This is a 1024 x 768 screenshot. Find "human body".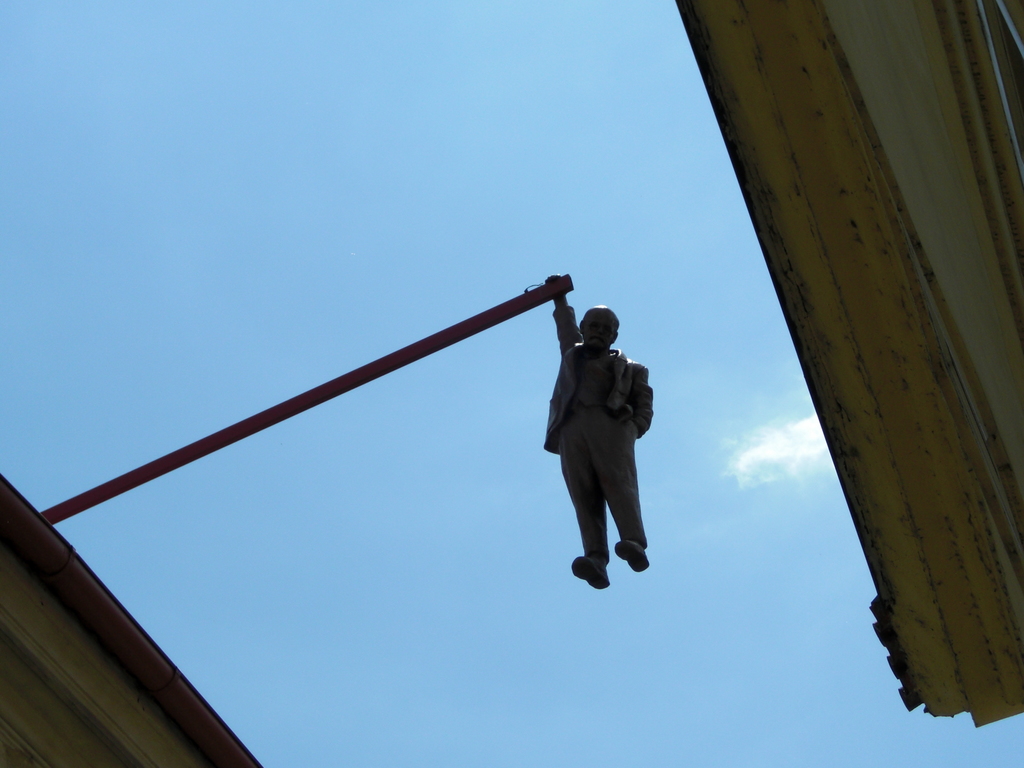
Bounding box: (x1=536, y1=300, x2=661, y2=593).
